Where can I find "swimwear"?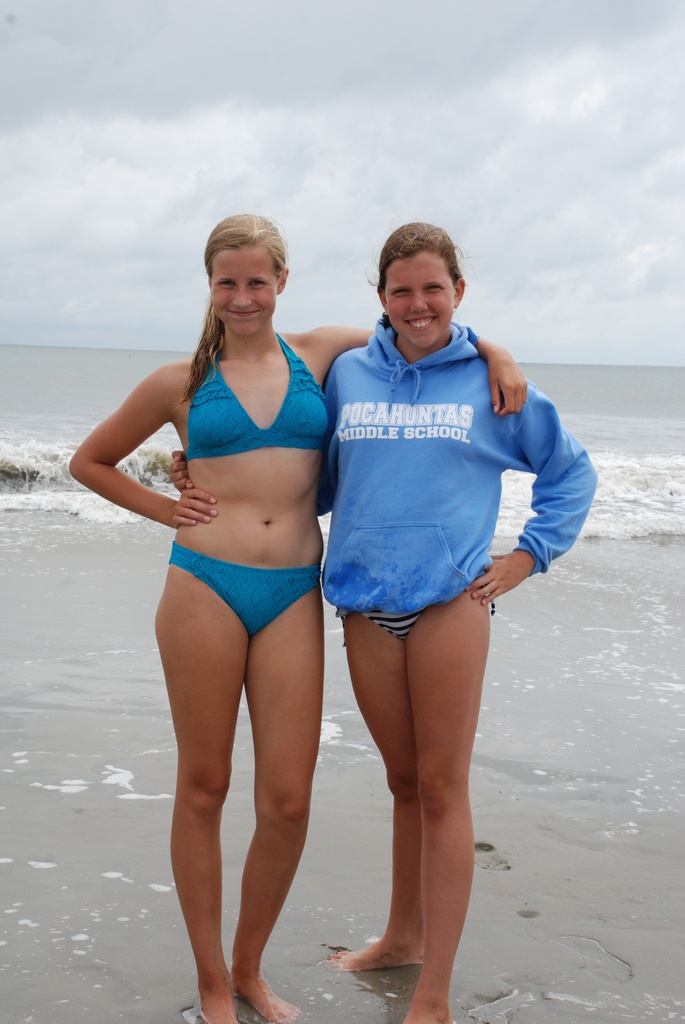
You can find it at <box>179,330,333,460</box>.
